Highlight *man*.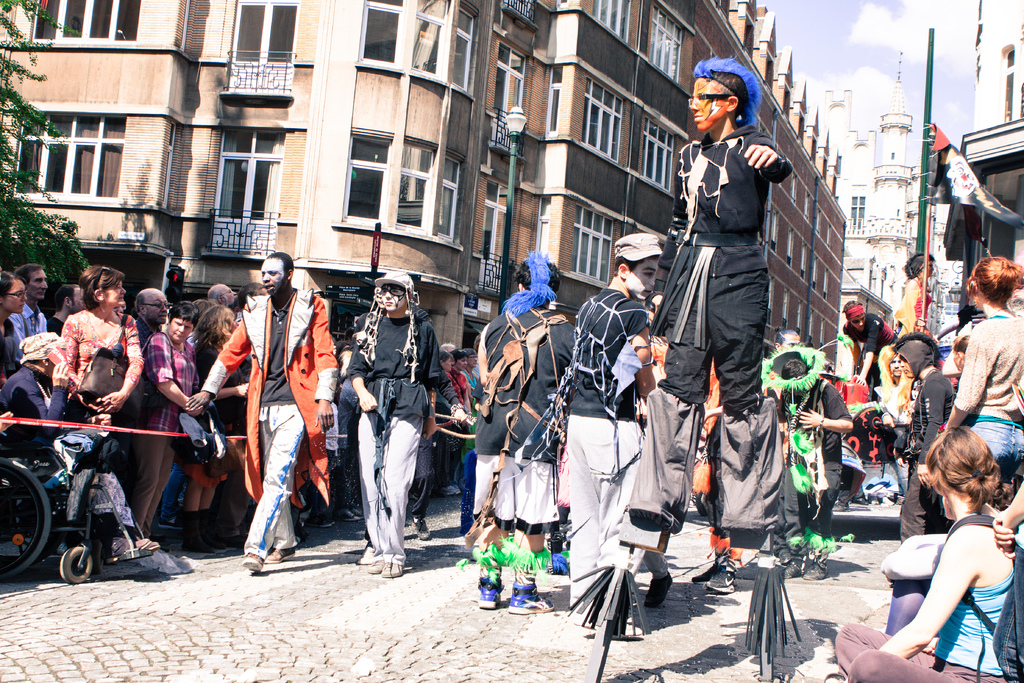
Highlighted region: [10, 261, 47, 359].
